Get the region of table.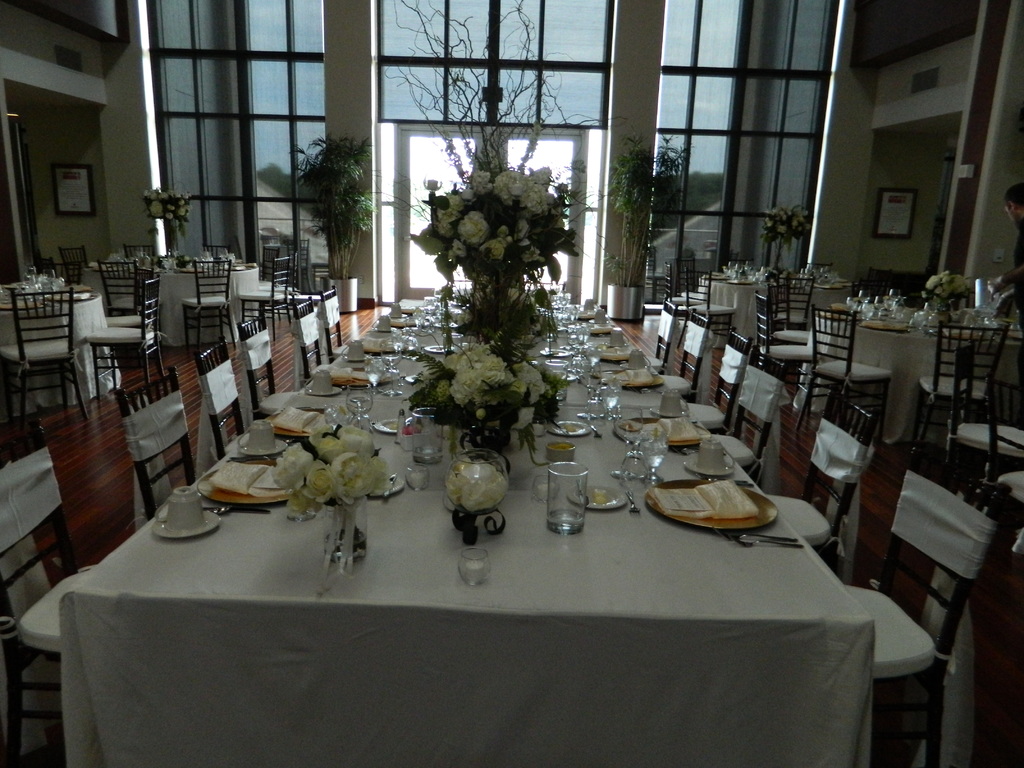
left=60, top=291, right=878, bottom=767.
